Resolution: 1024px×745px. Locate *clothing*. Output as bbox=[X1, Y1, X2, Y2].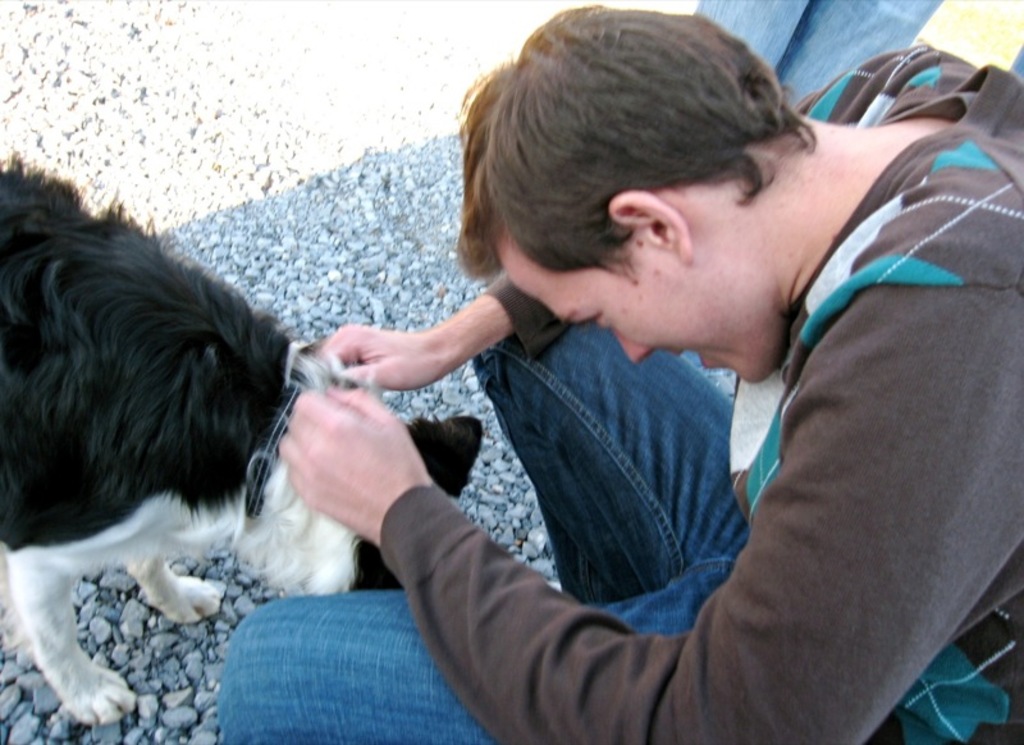
bbox=[691, 0, 946, 108].
